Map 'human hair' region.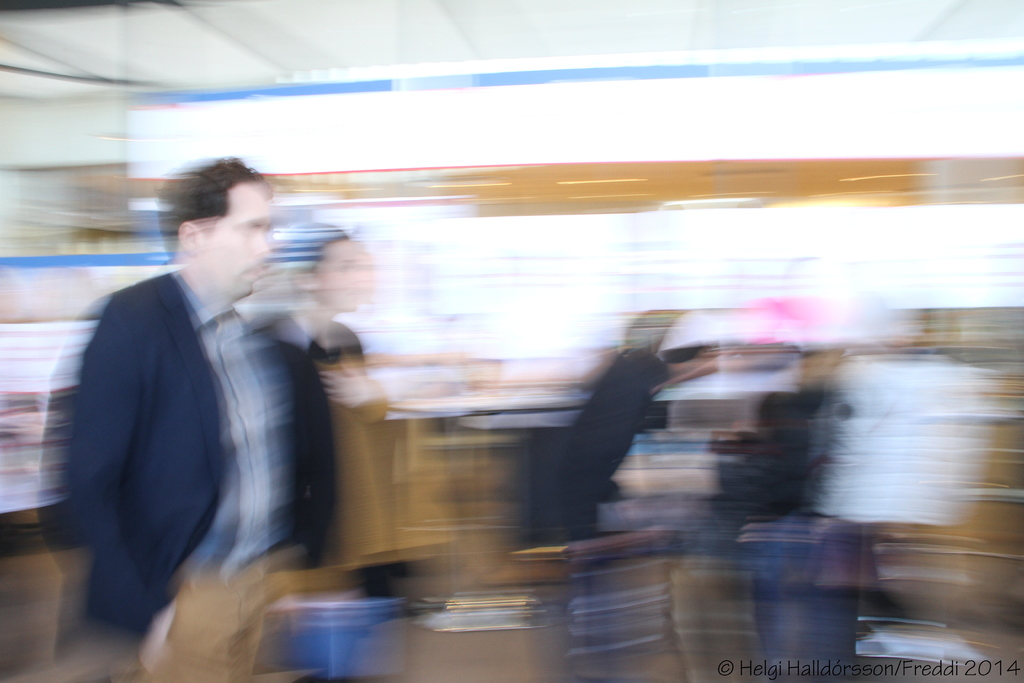
Mapped to 174, 158, 263, 258.
